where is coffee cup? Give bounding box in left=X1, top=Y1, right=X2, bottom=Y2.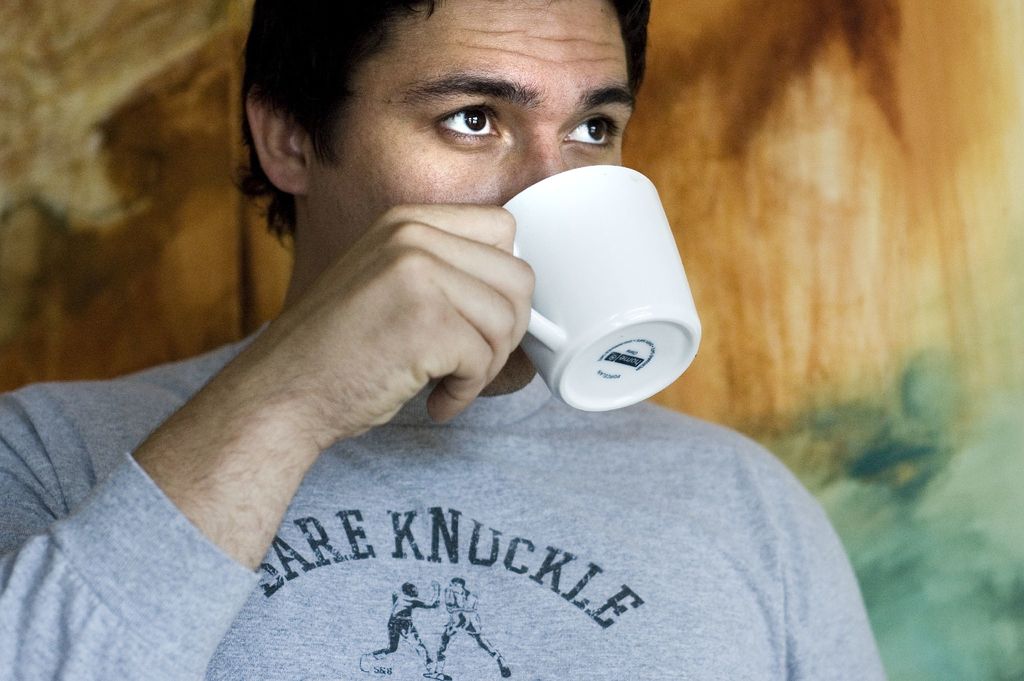
left=502, top=164, right=703, bottom=413.
